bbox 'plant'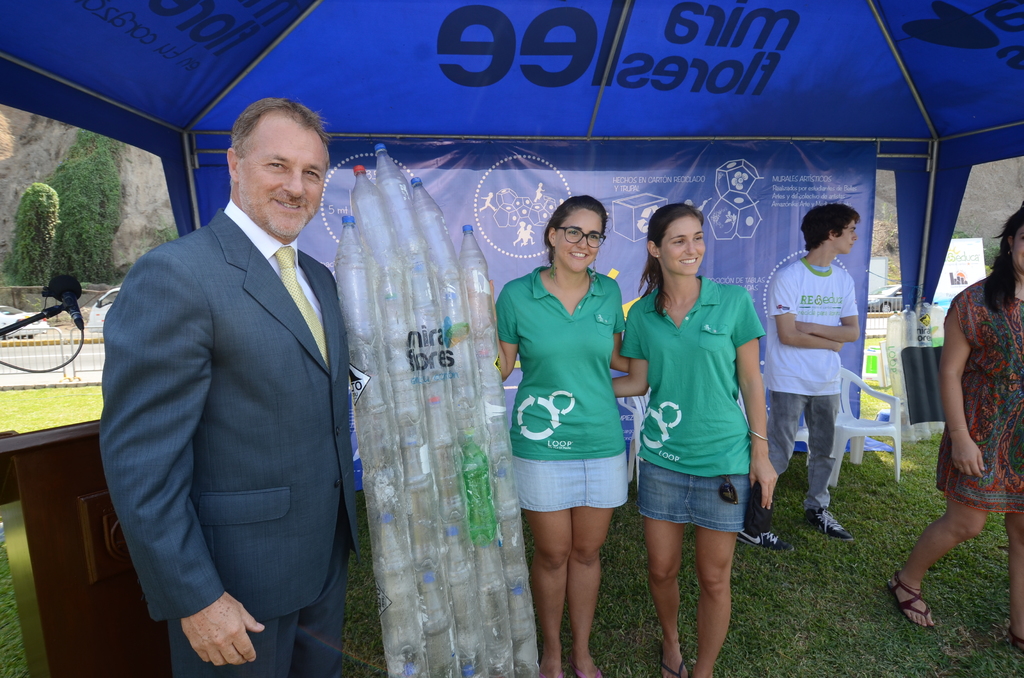
x1=862 y1=336 x2=887 y2=351
